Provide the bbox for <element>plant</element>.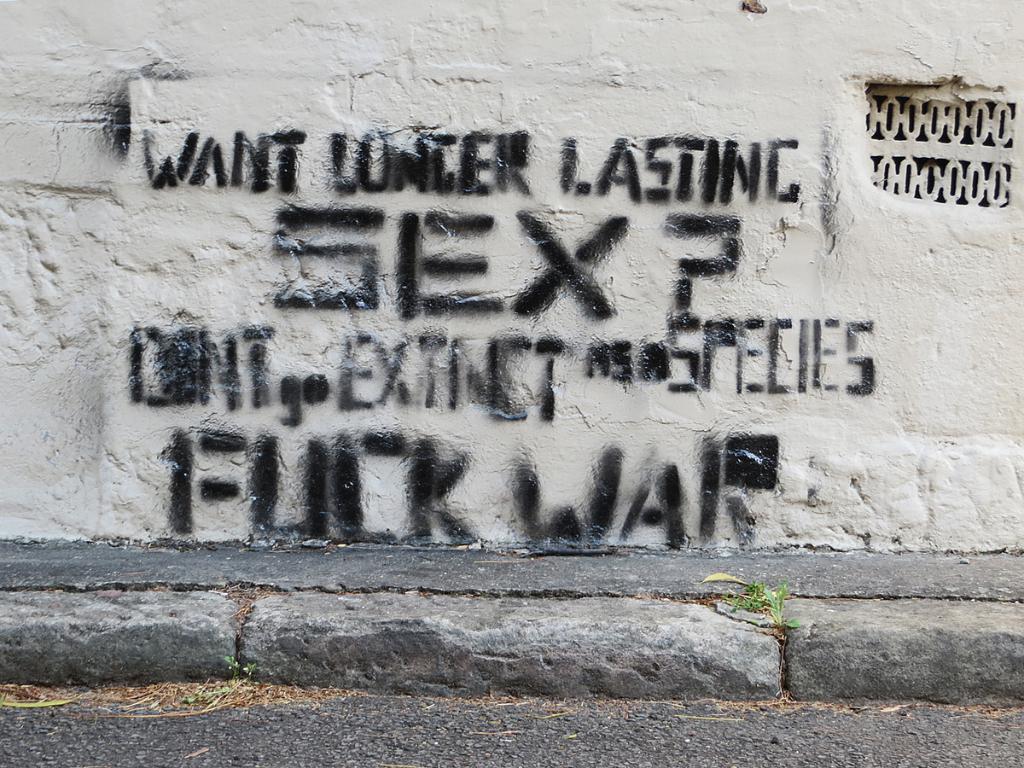
detection(730, 573, 801, 631).
